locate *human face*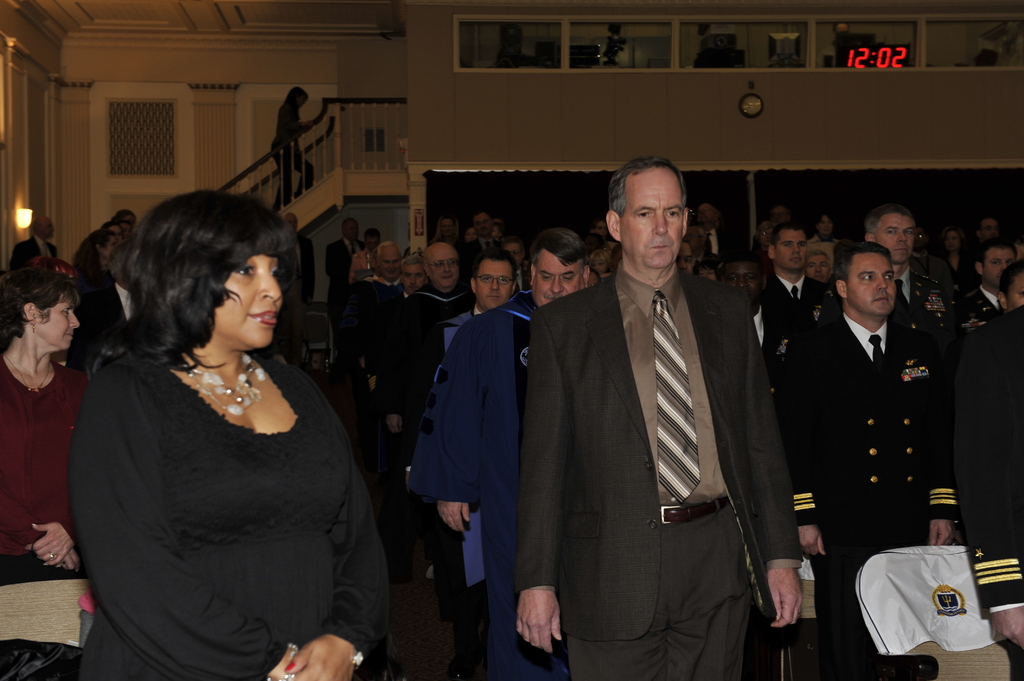
[left=761, top=230, right=772, bottom=251]
